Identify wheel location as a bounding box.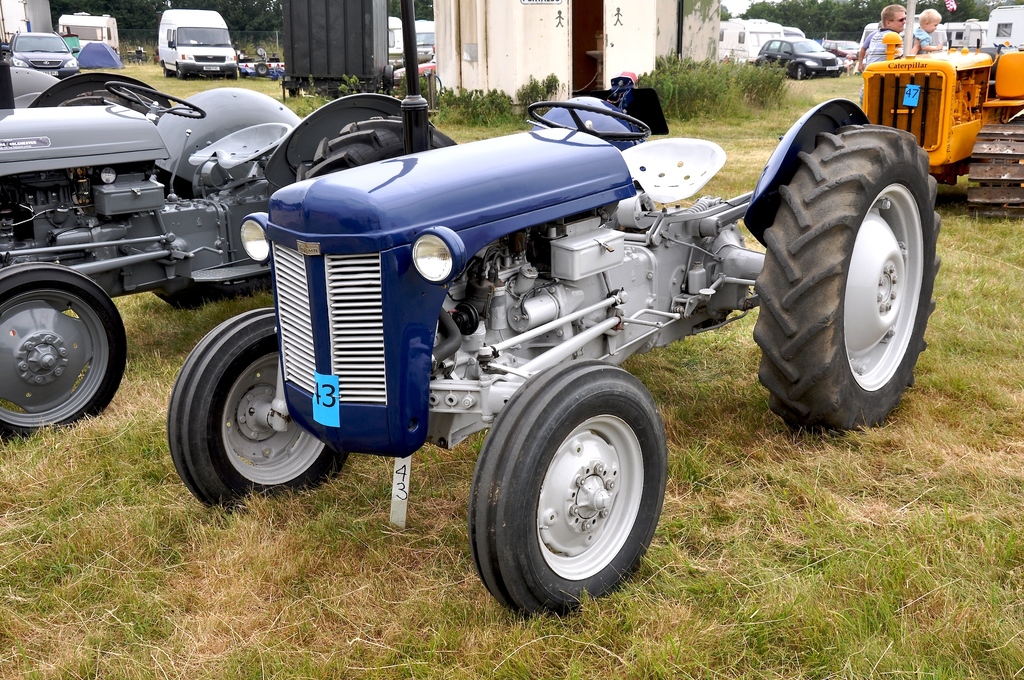
<box>470,360,664,617</box>.
